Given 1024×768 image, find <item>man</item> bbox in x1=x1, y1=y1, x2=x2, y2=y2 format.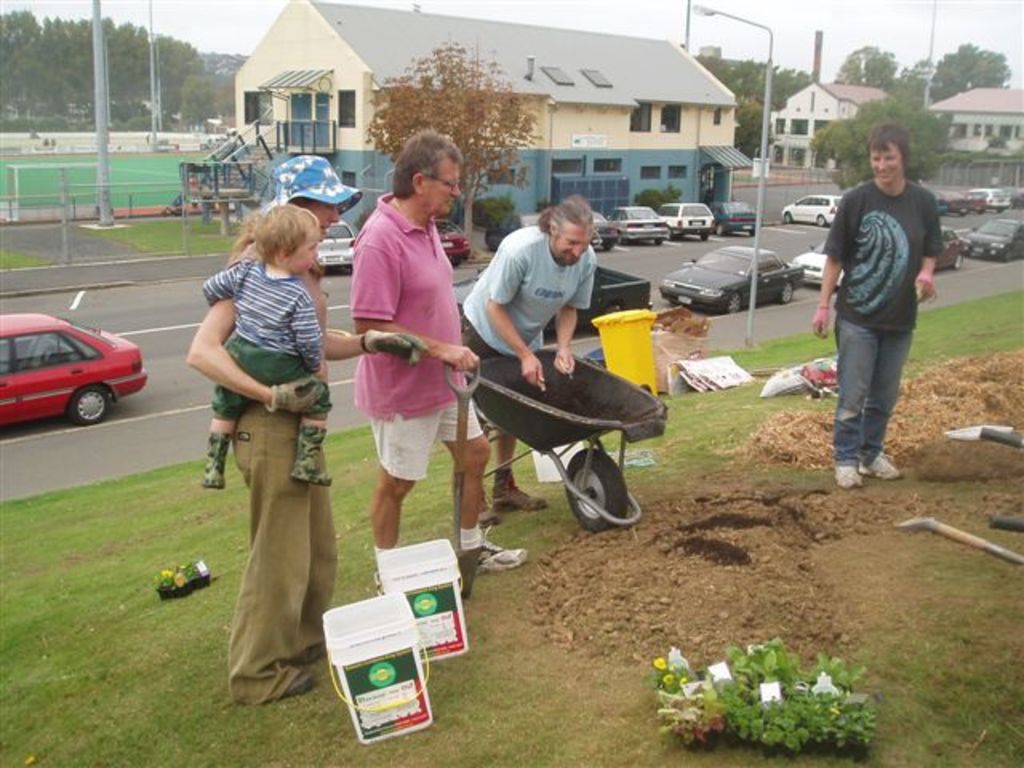
x1=437, y1=184, x2=600, y2=530.
